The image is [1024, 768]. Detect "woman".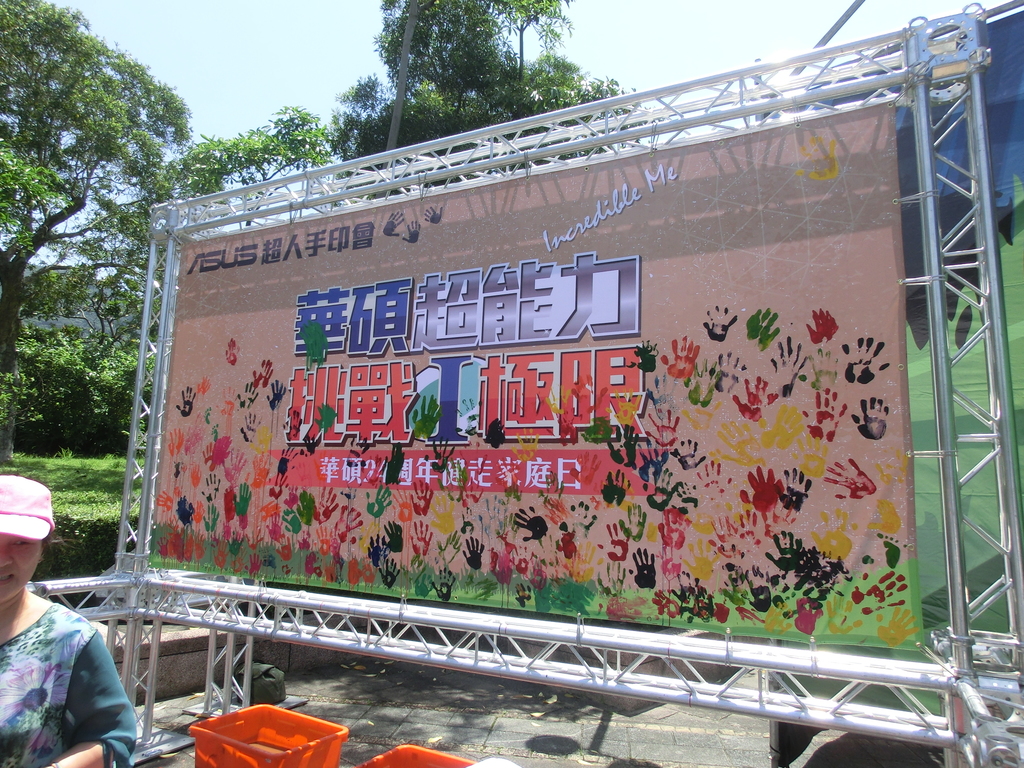
Detection: 0,509,134,767.
